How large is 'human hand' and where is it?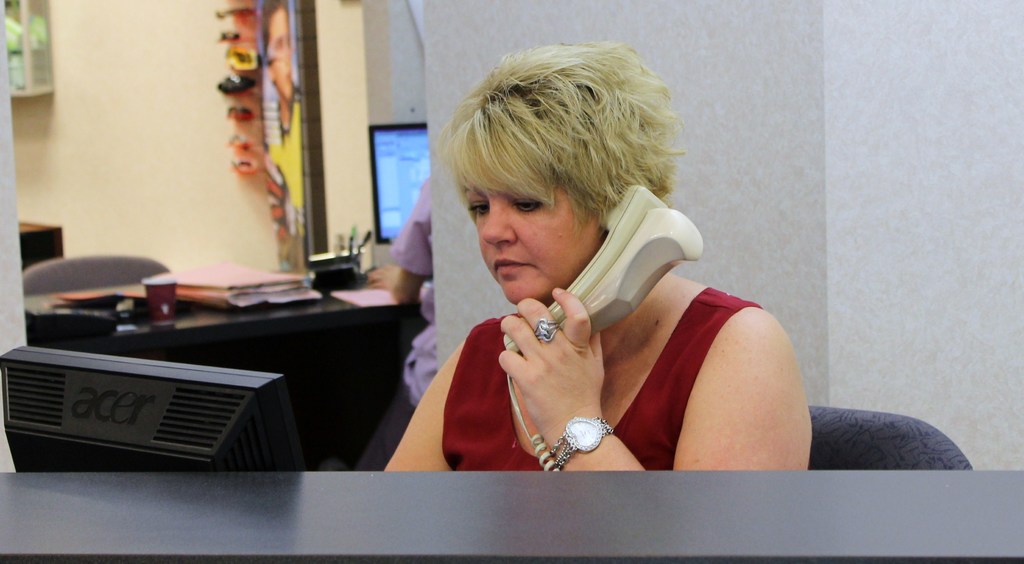
Bounding box: [x1=371, y1=264, x2=394, y2=290].
